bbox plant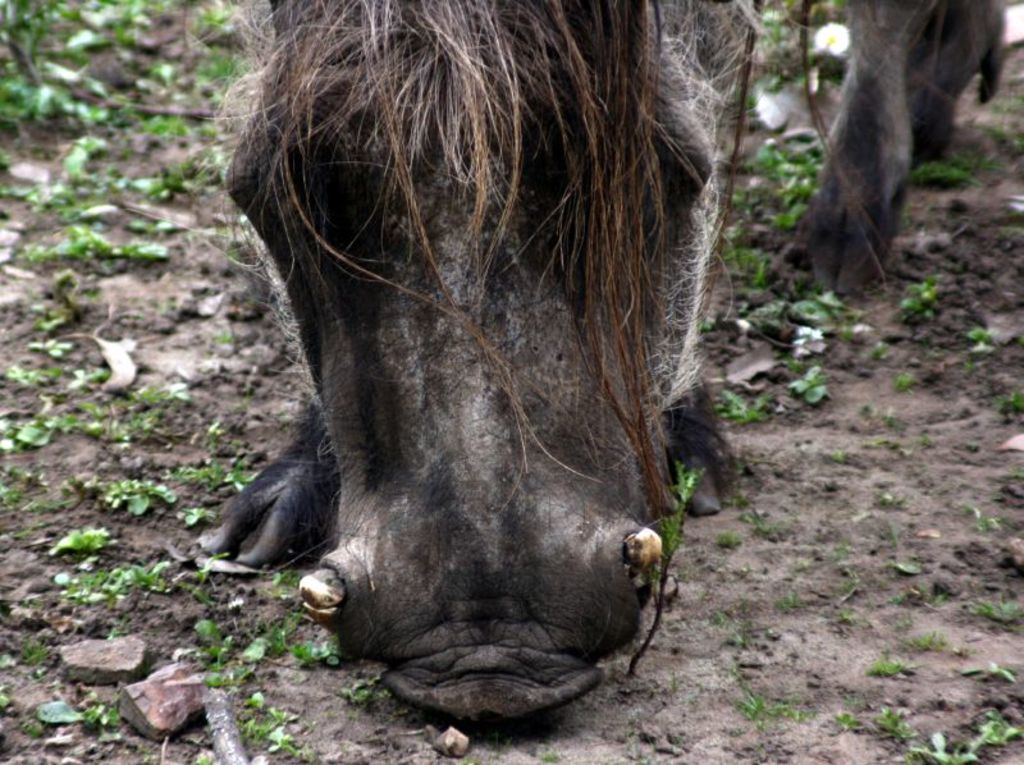
left=0, top=0, right=118, bottom=154
